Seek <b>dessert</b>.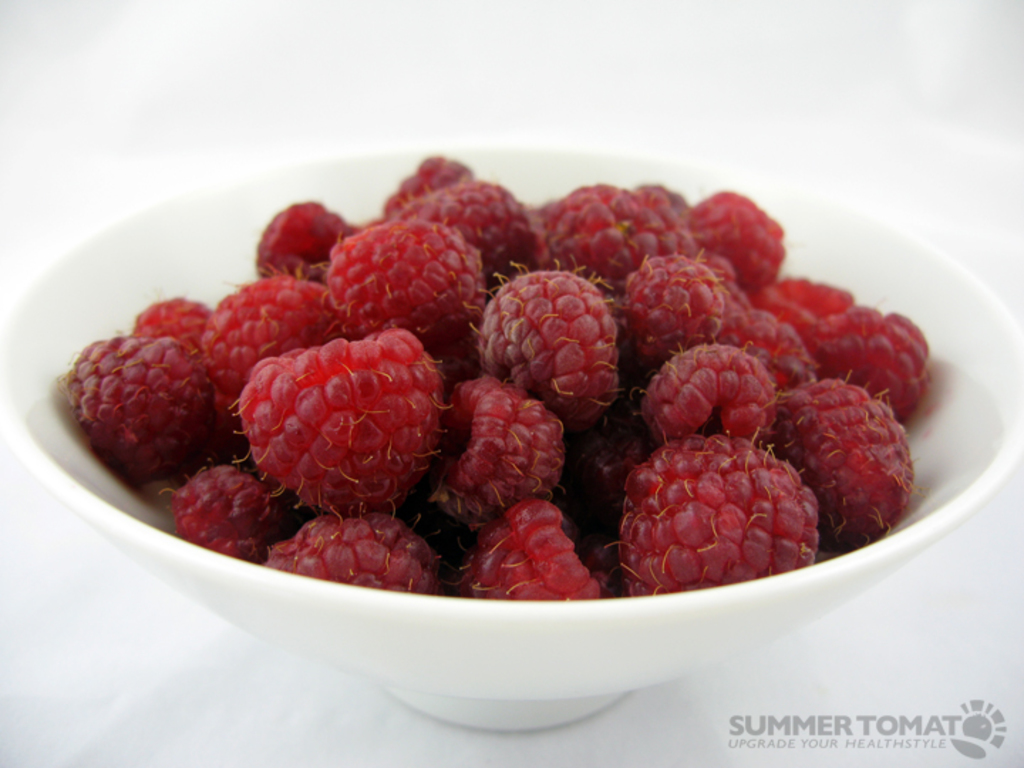
465, 494, 606, 602.
